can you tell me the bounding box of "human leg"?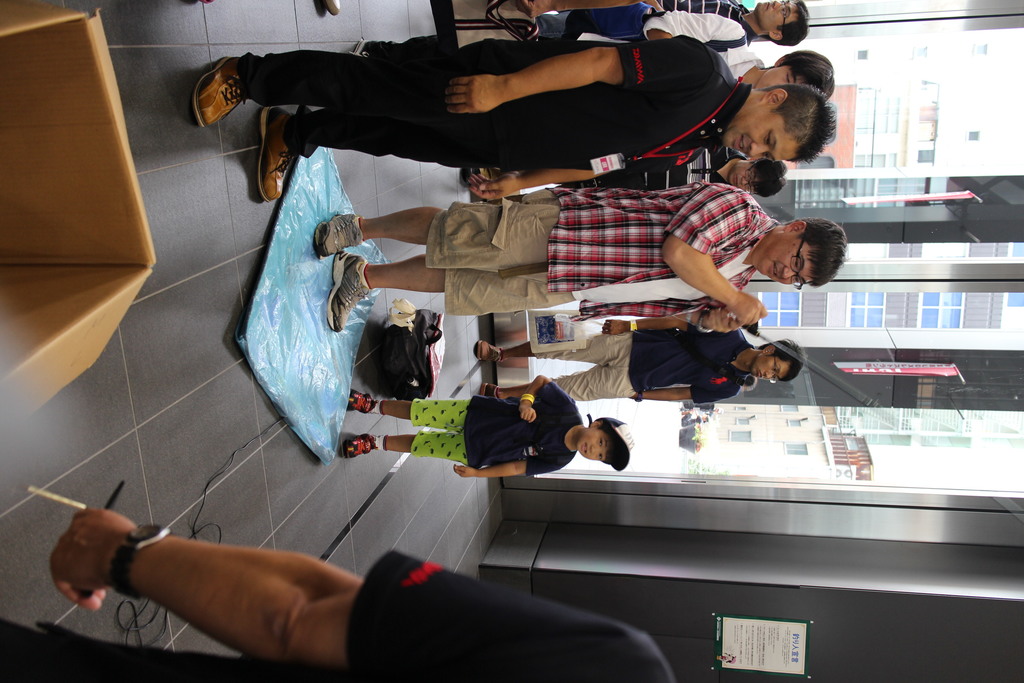
bbox=[476, 333, 627, 364].
